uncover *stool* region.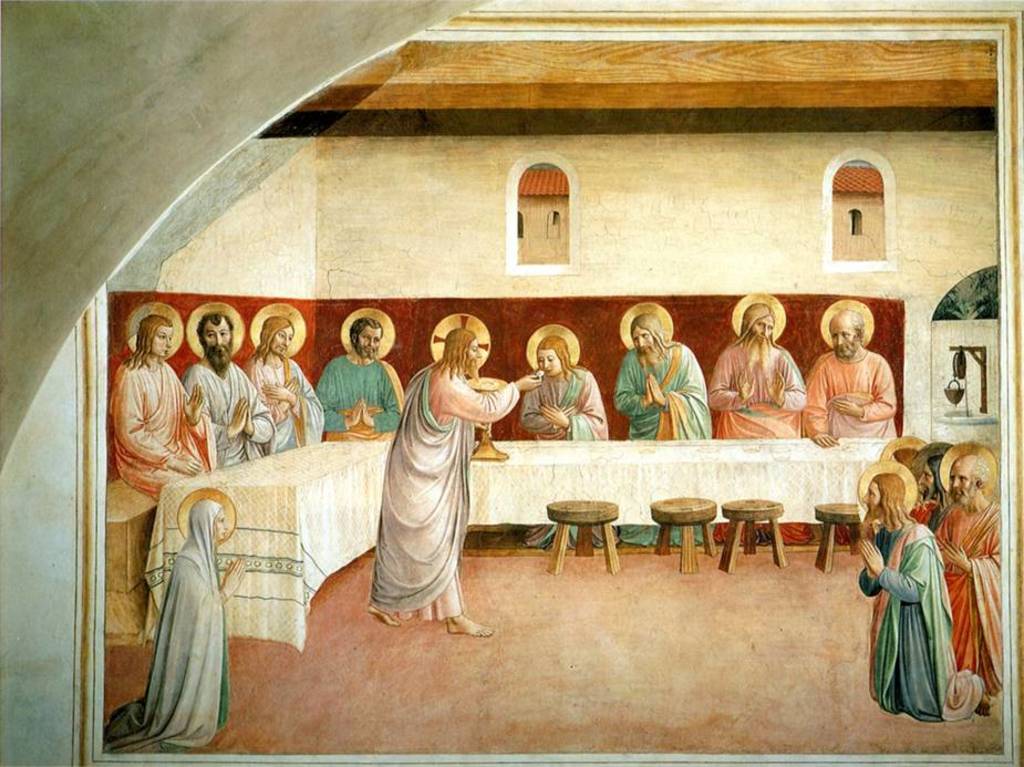
Uncovered: [648,491,716,568].
